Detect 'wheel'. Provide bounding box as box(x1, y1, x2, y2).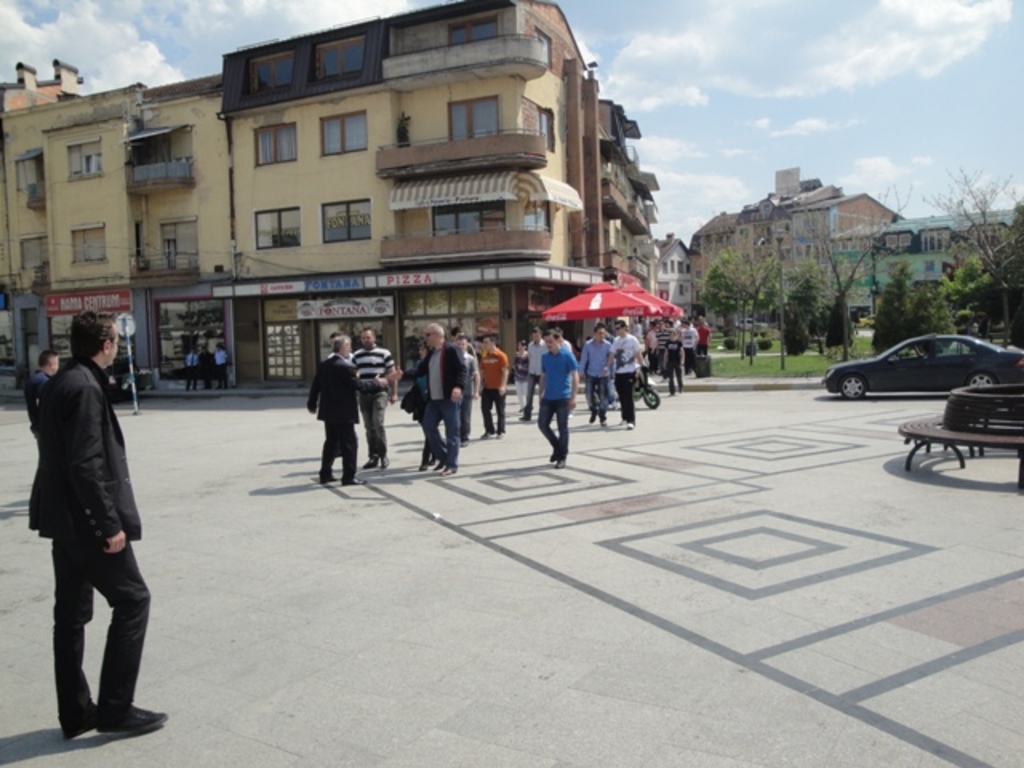
box(837, 374, 872, 400).
